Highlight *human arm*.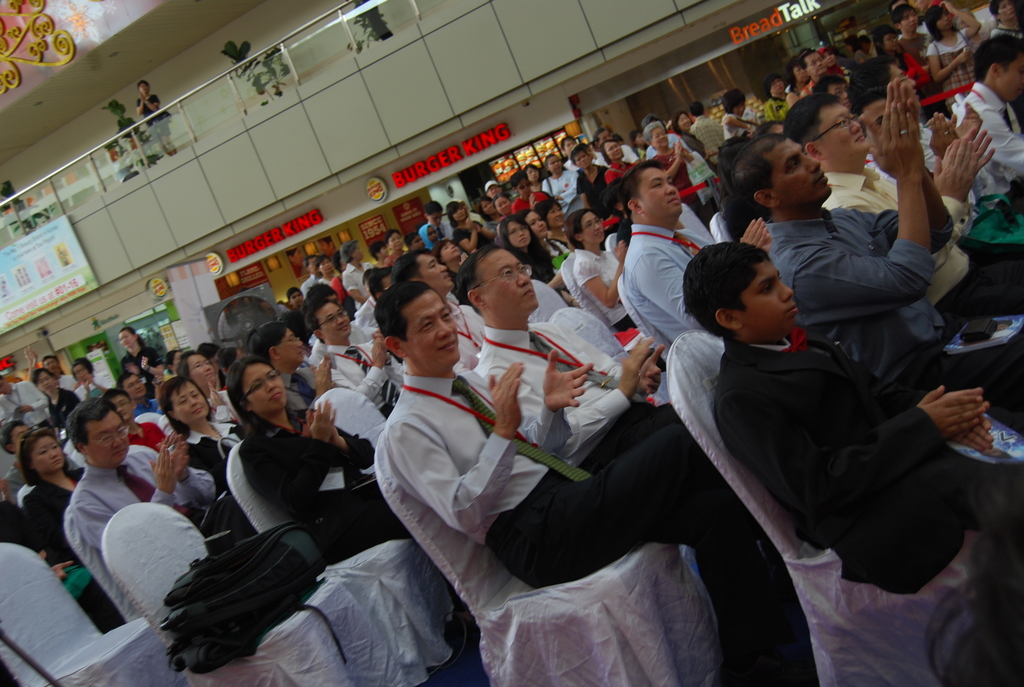
Highlighted region: Rect(209, 387, 239, 431).
